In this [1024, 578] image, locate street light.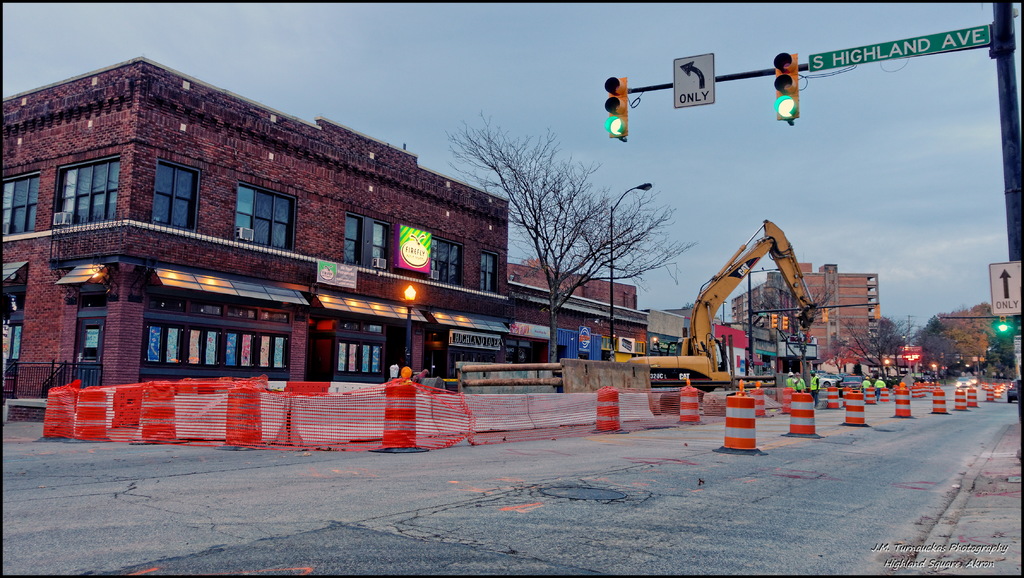
Bounding box: 900/332/906/373.
